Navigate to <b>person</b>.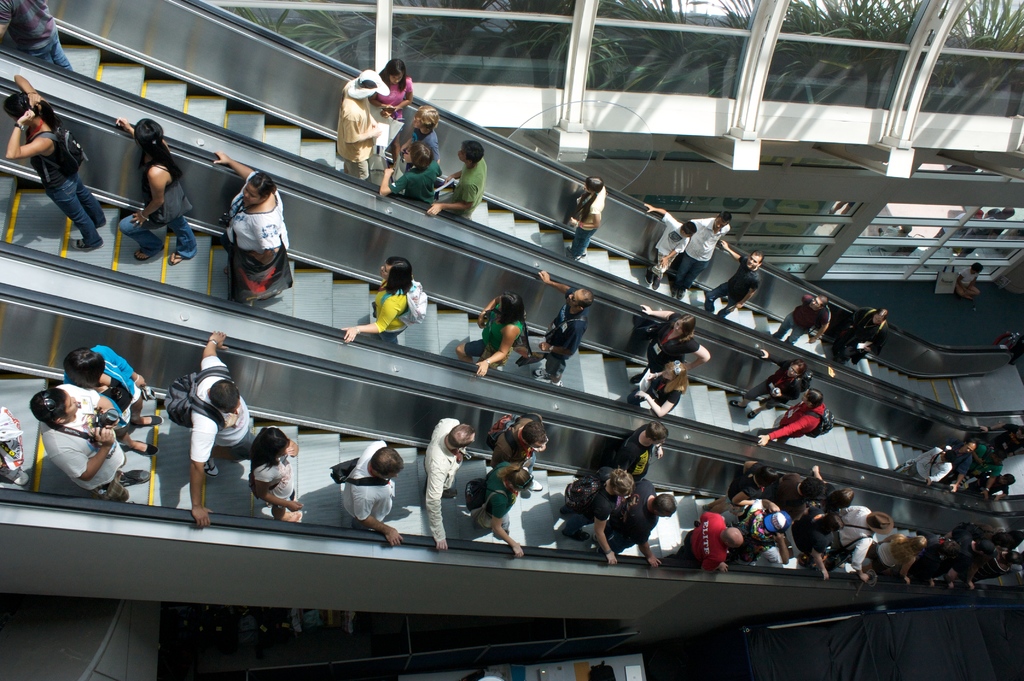
Navigation target: <bbox>456, 291, 535, 377</bbox>.
